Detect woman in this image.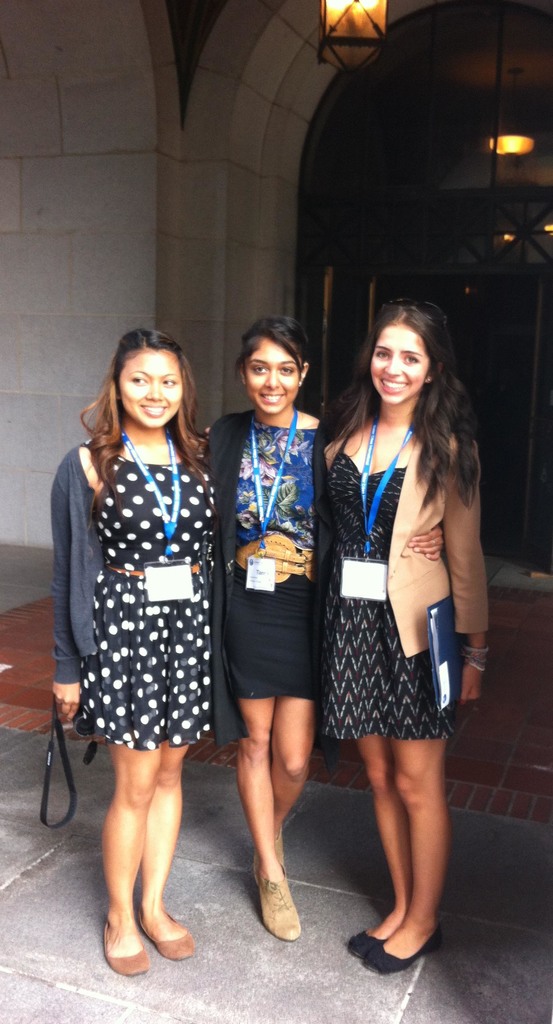
Detection: bbox(56, 326, 239, 986).
